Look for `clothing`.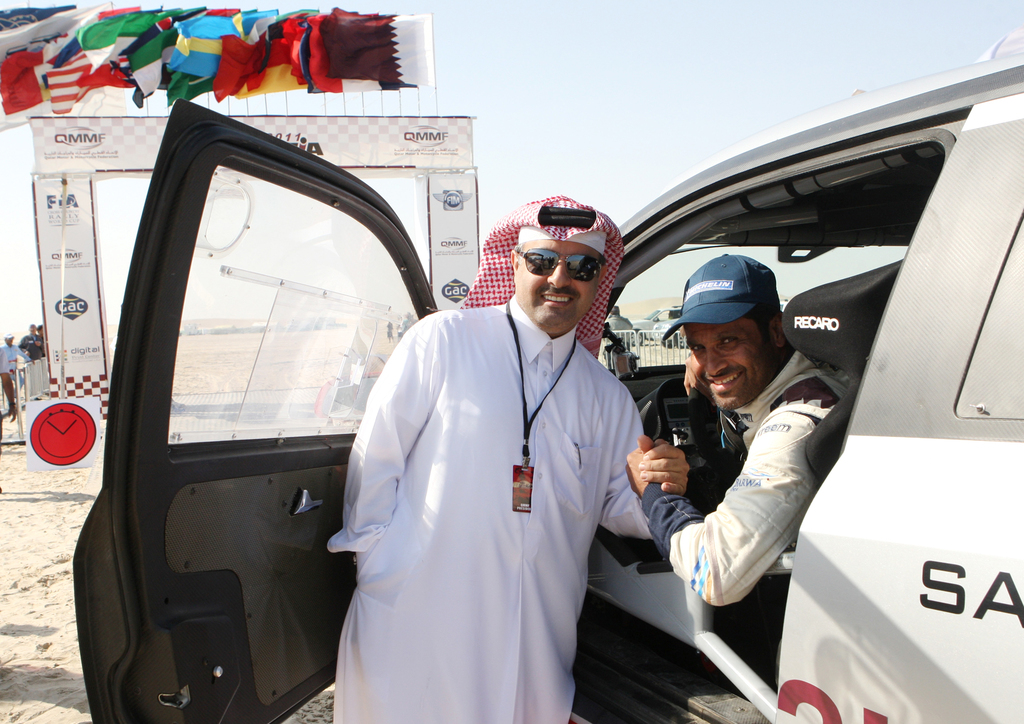
Found: (x1=637, y1=346, x2=854, y2=615).
